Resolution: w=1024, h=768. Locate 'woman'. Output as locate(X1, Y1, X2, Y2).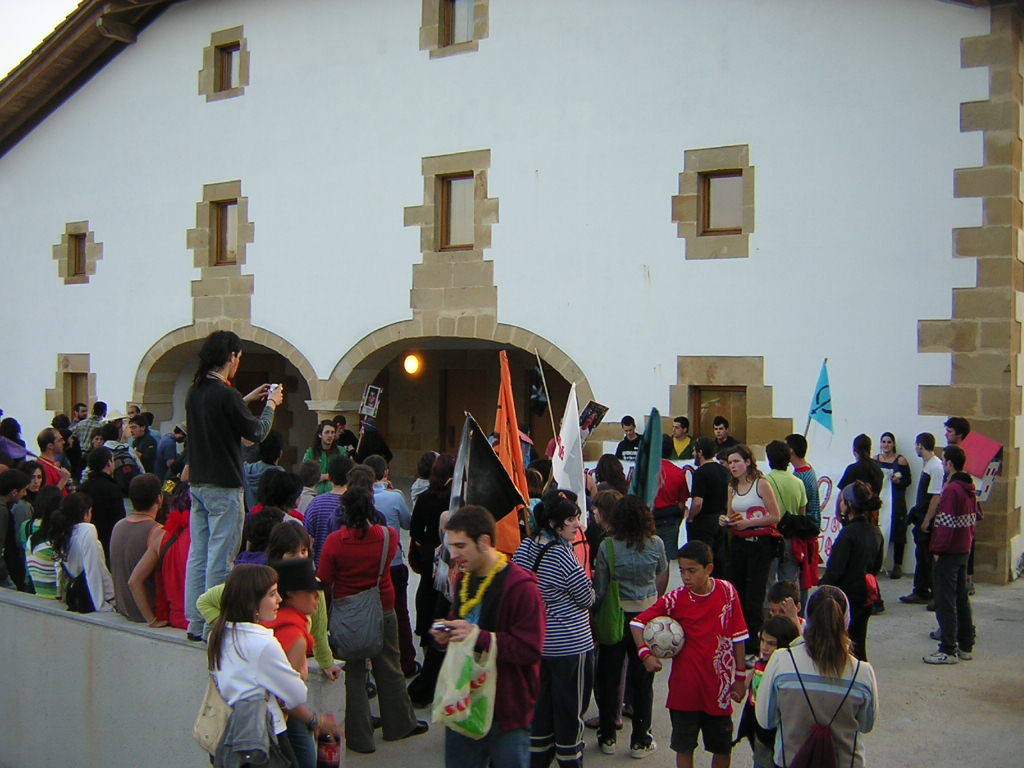
locate(761, 584, 884, 766).
